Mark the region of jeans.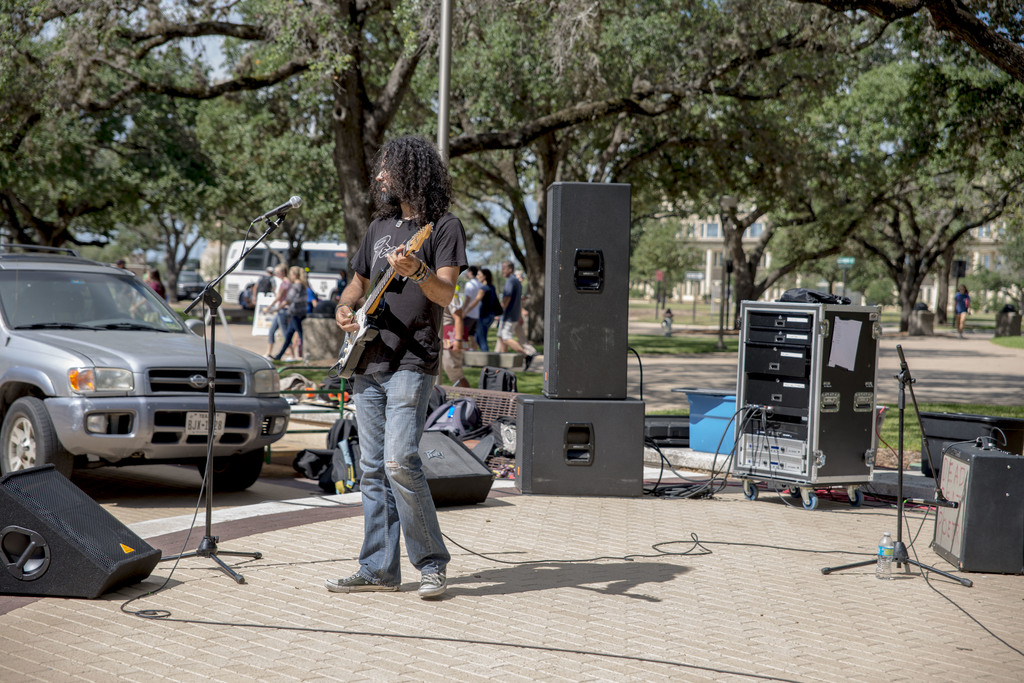
Region: select_region(336, 350, 447, 598).
